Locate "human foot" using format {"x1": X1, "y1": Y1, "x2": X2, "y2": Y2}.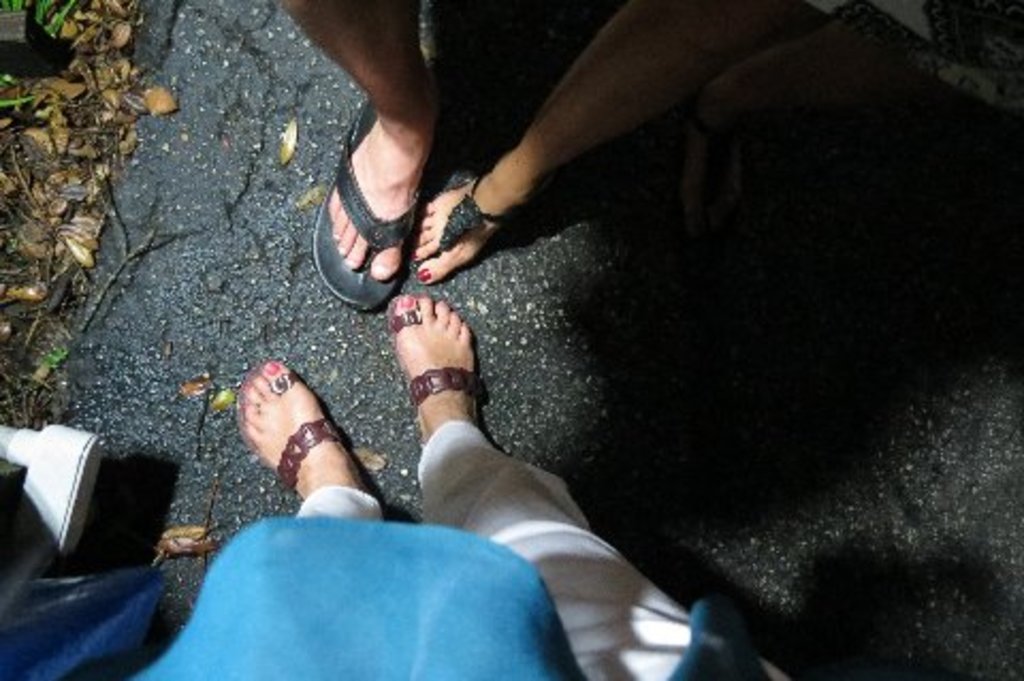
{"x1": 416, "y1": 154, "x2": 533, "y2": 282}.
